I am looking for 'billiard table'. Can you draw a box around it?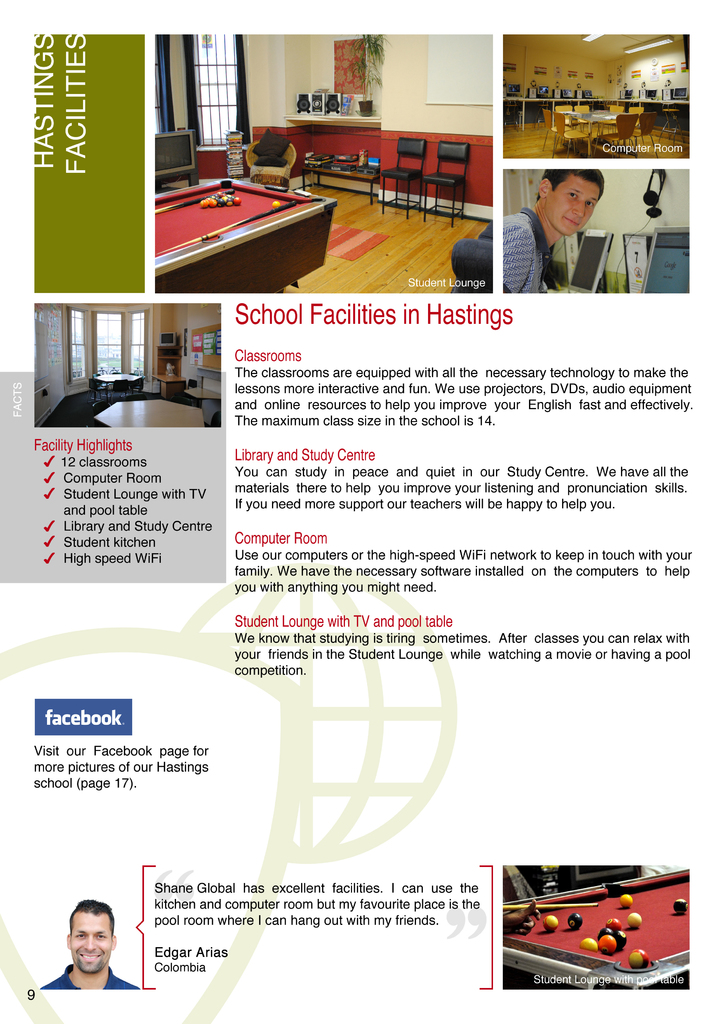
Sure, the bounding box is pyautogui.locateOnScreen(157, 177, 337, 294).
